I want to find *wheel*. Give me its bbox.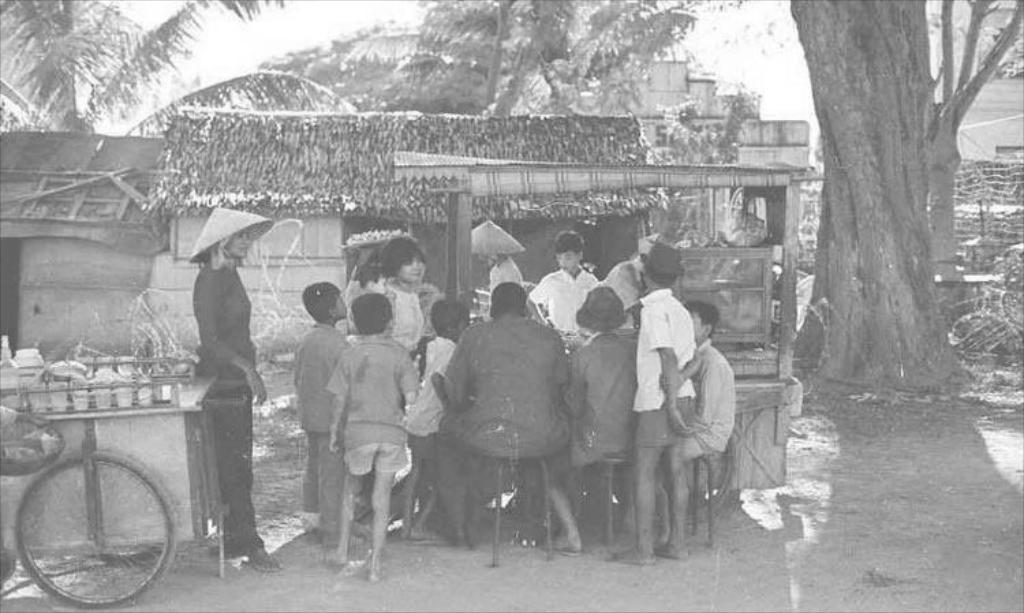
[7, 446, 183, 605].
